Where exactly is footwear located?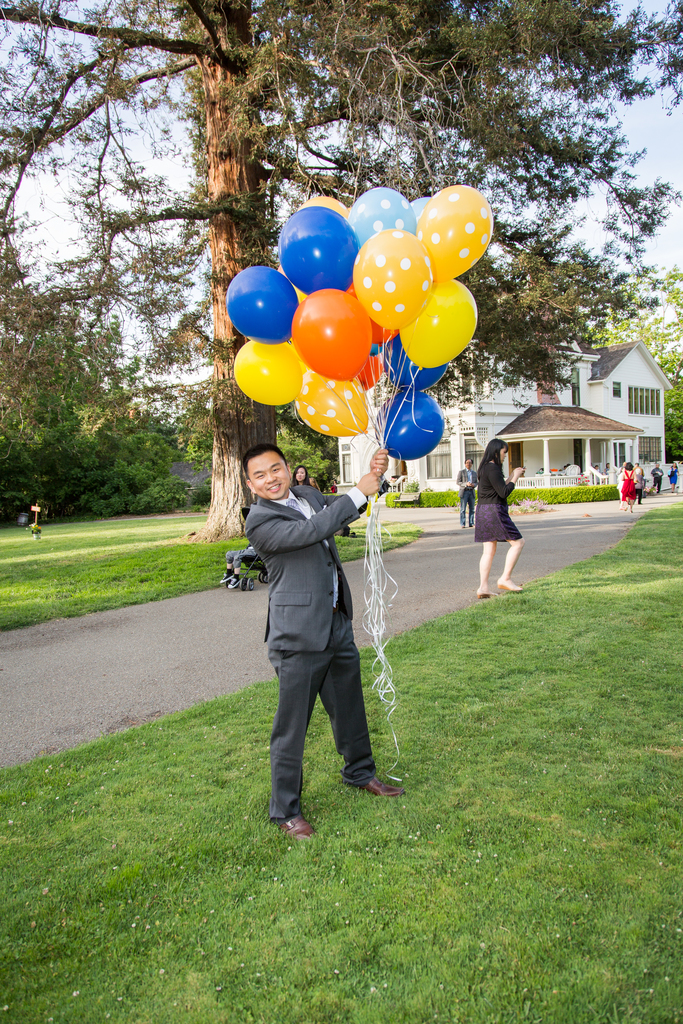
Its bounding box is select_region(339, 777, 412, 799).
